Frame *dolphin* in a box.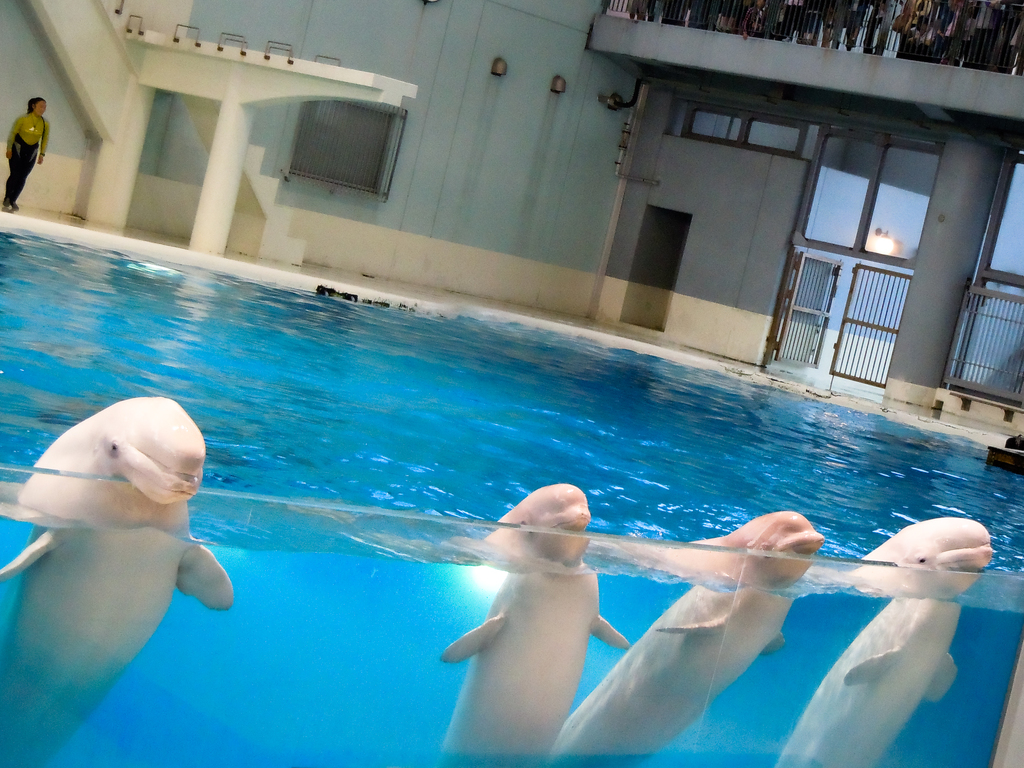
detection(552, 507, 823, 762).
